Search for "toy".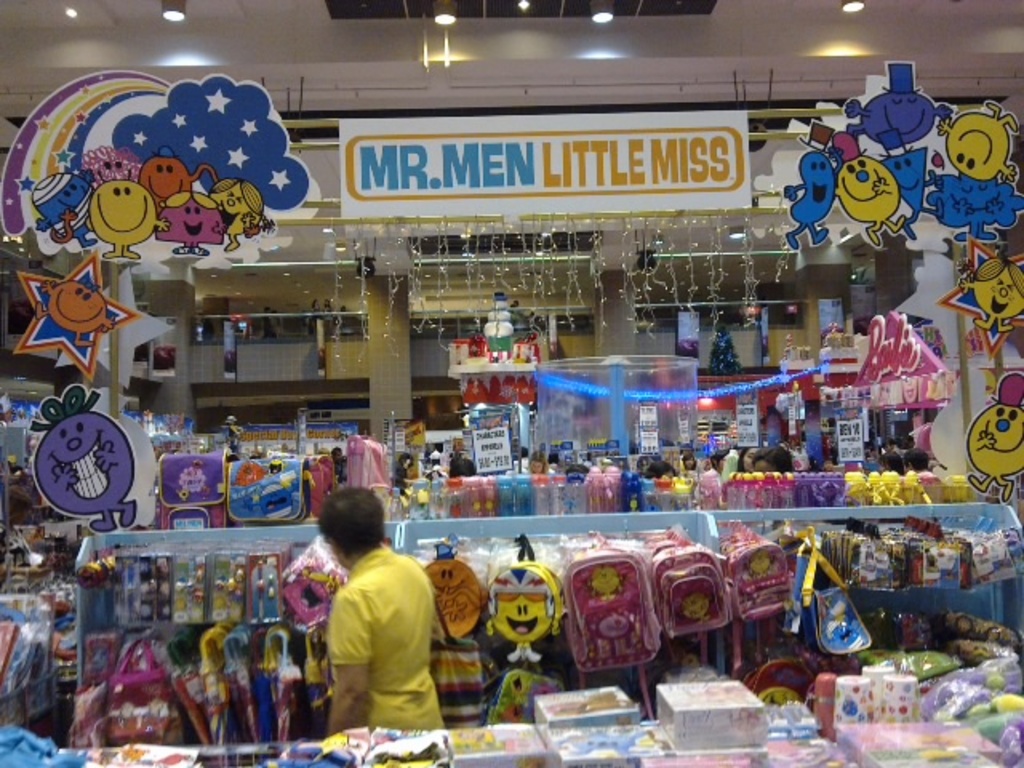
Found at [485, 562, 568, 680].
